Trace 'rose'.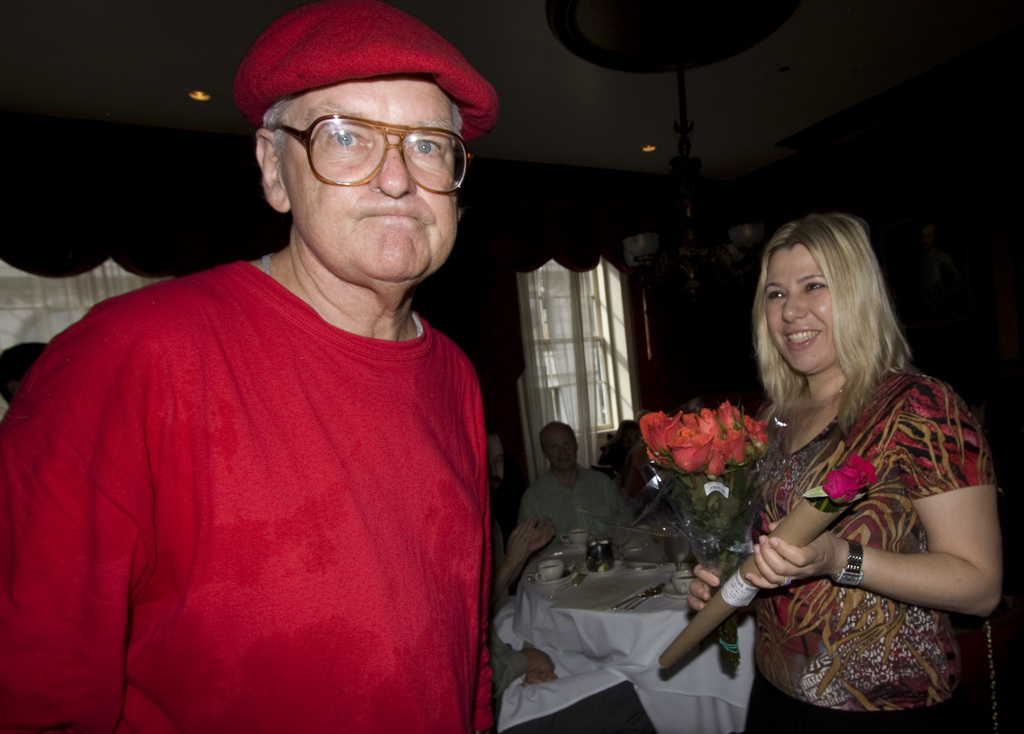
Traced to [x1=820, y1=452, x2=879, y2=506].
